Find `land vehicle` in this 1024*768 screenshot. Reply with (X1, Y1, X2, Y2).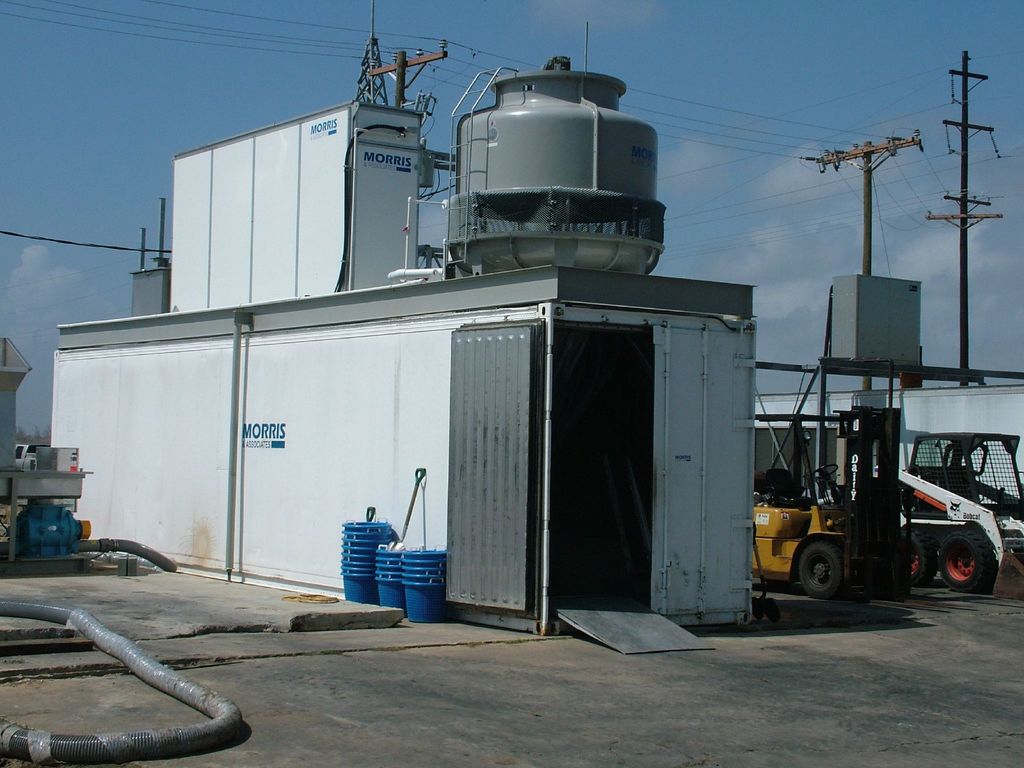
(877, 427, 1023, 595).
